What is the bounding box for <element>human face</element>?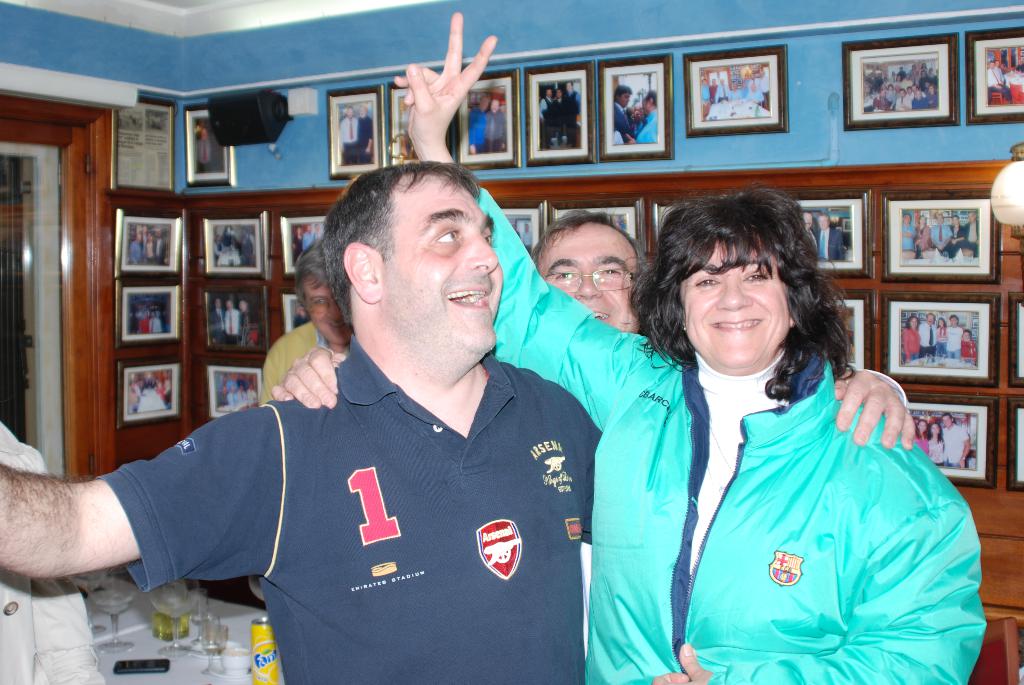
536:230:635:335.
